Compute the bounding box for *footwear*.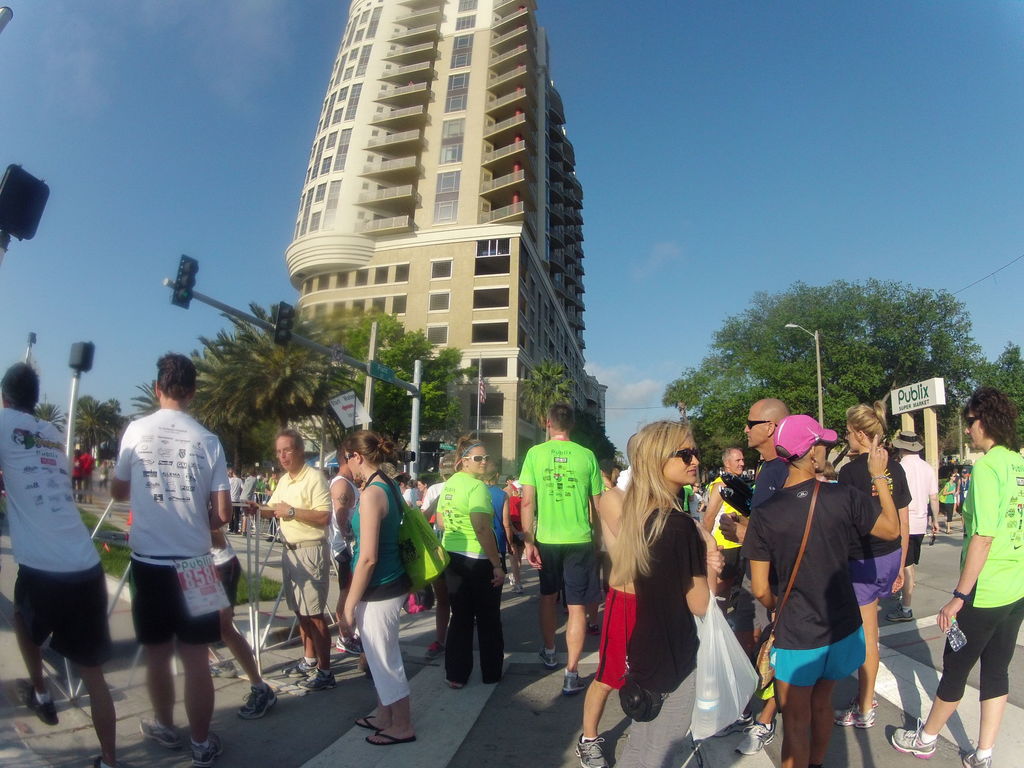
{"x1": 280, "y1": 658, "x2": 317, "y2": 676}.
